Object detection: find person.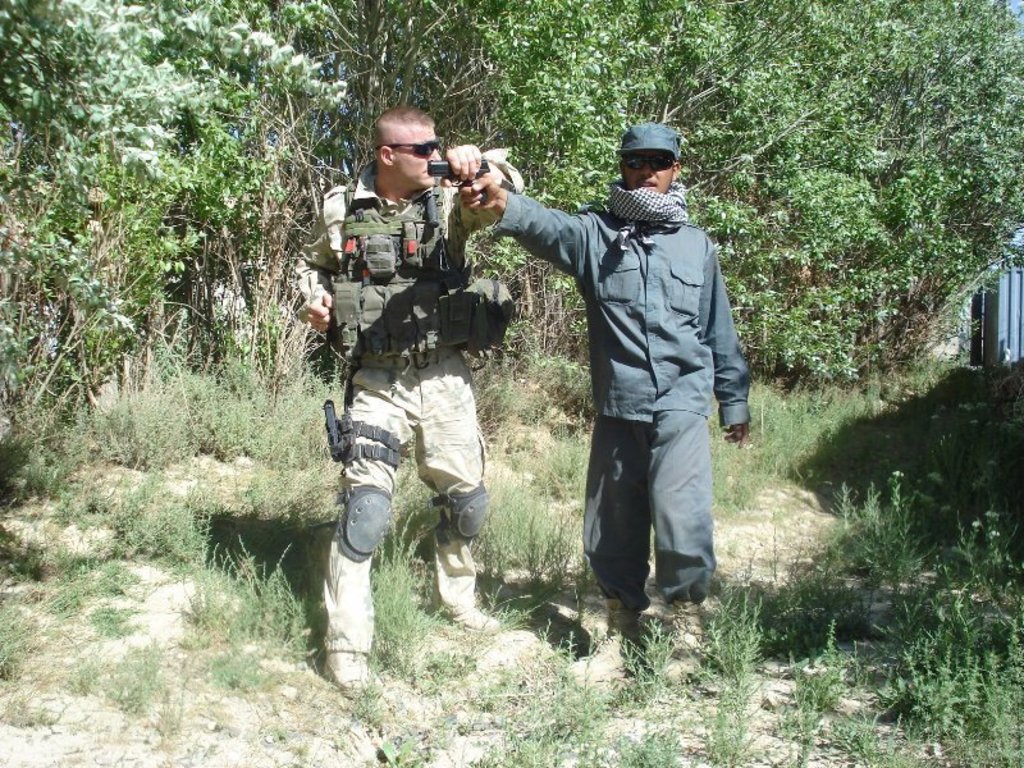
Rect(439, 123, 750, 676).
